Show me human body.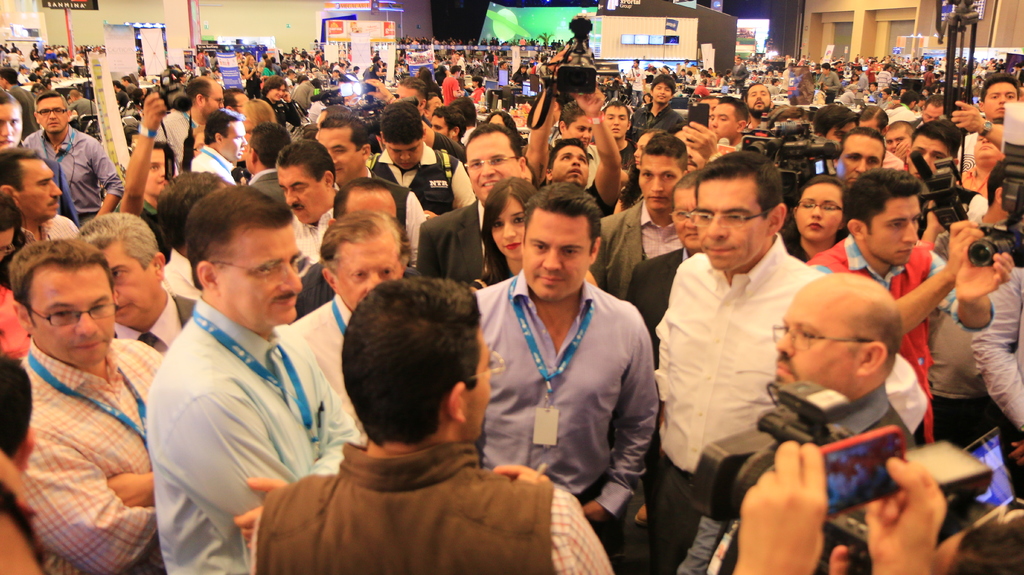
human body is here: Rect(654, 235, 930, 567).
